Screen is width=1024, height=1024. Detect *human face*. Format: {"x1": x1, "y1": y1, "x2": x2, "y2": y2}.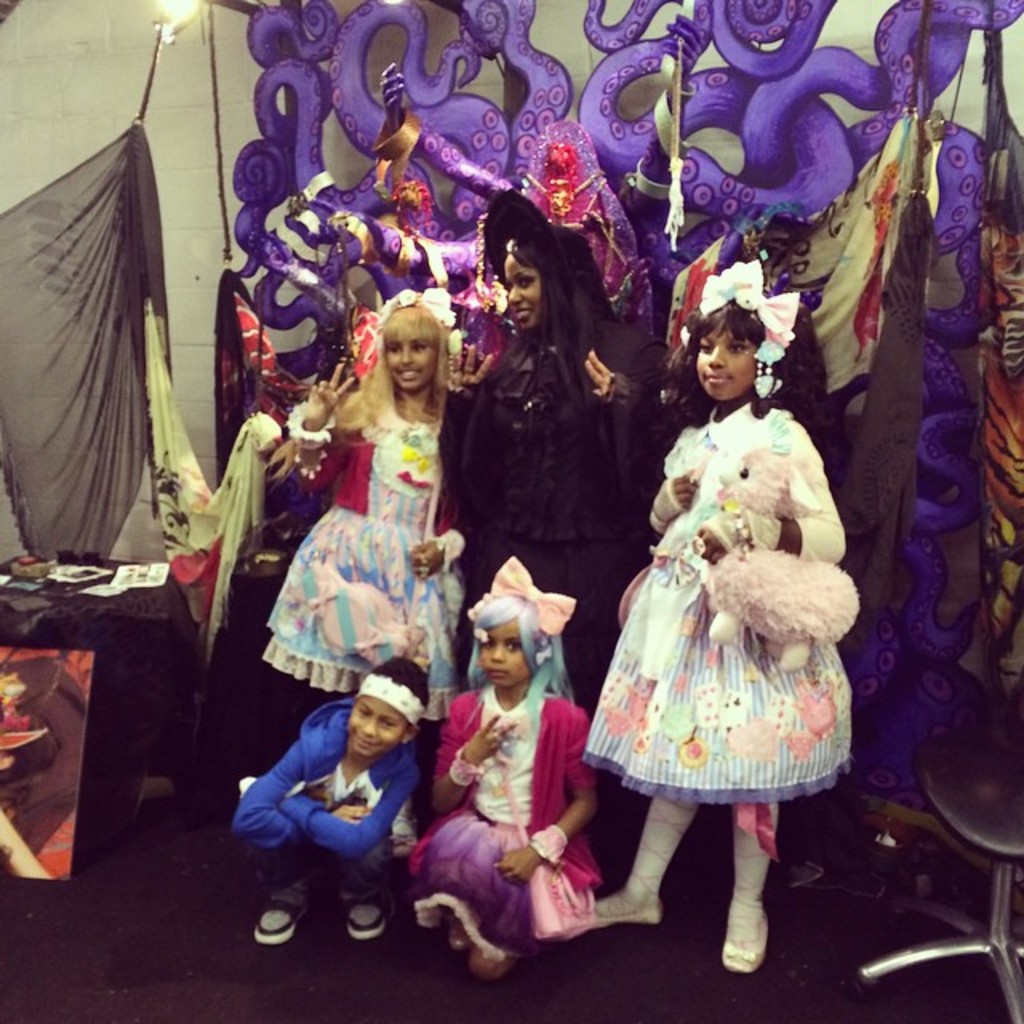
{"x1": 696, "y1": 320, "x2": 758, "y2": 400}.
